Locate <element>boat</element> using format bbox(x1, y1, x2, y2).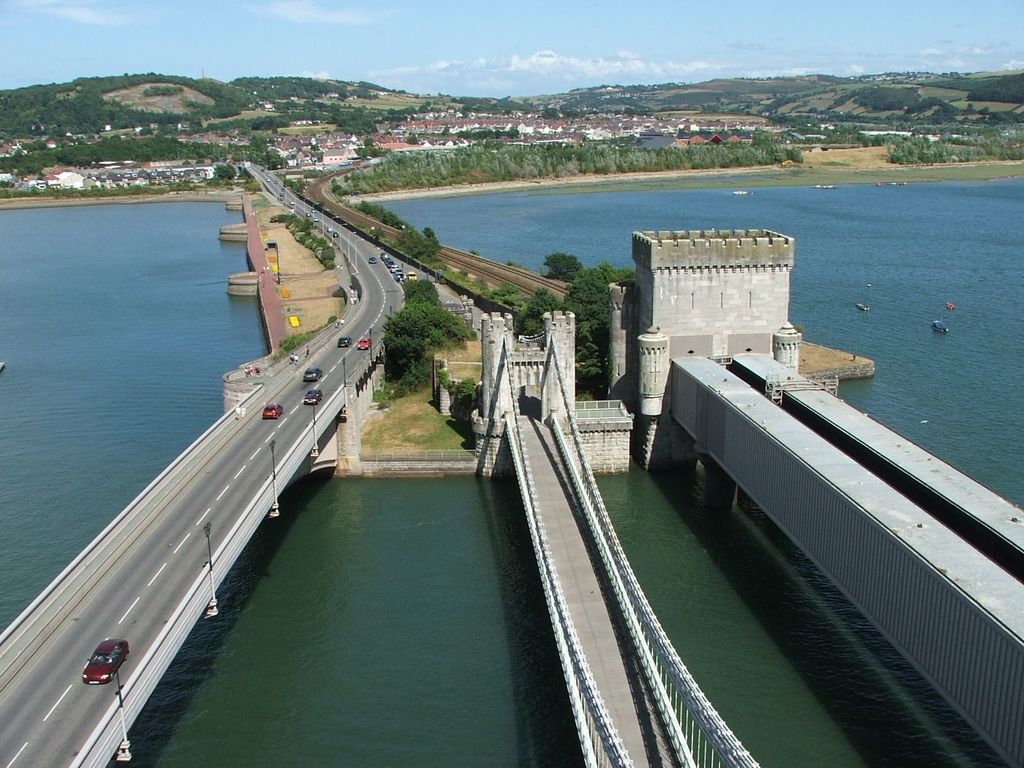
bbox(809, 184, 822, 191).
